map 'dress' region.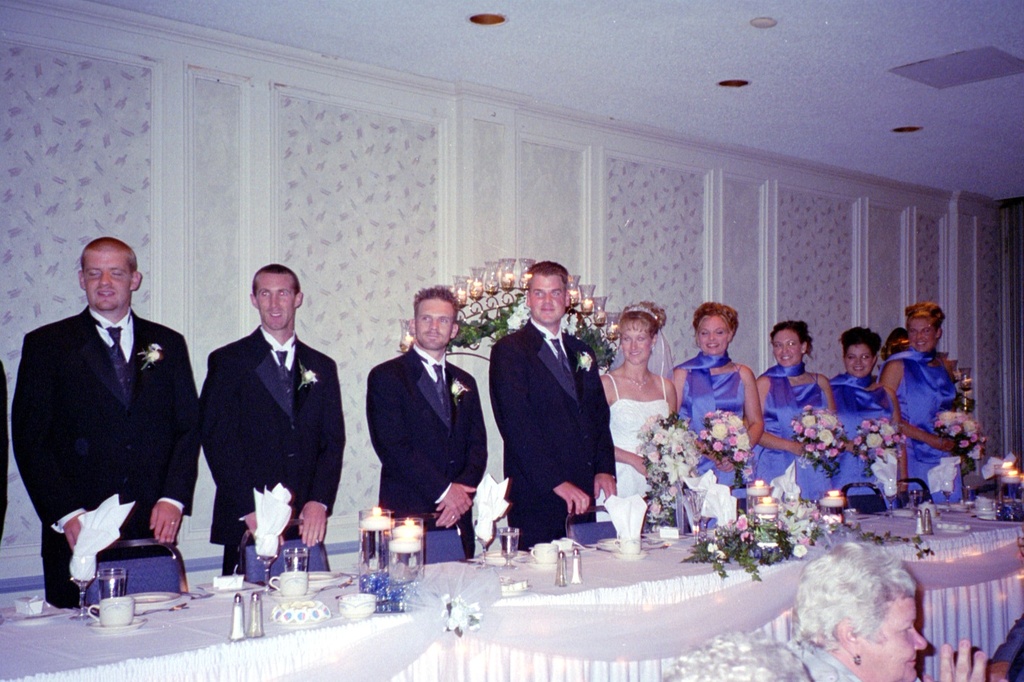
Mapped to <region>756, 372, 834, 500</region>.
